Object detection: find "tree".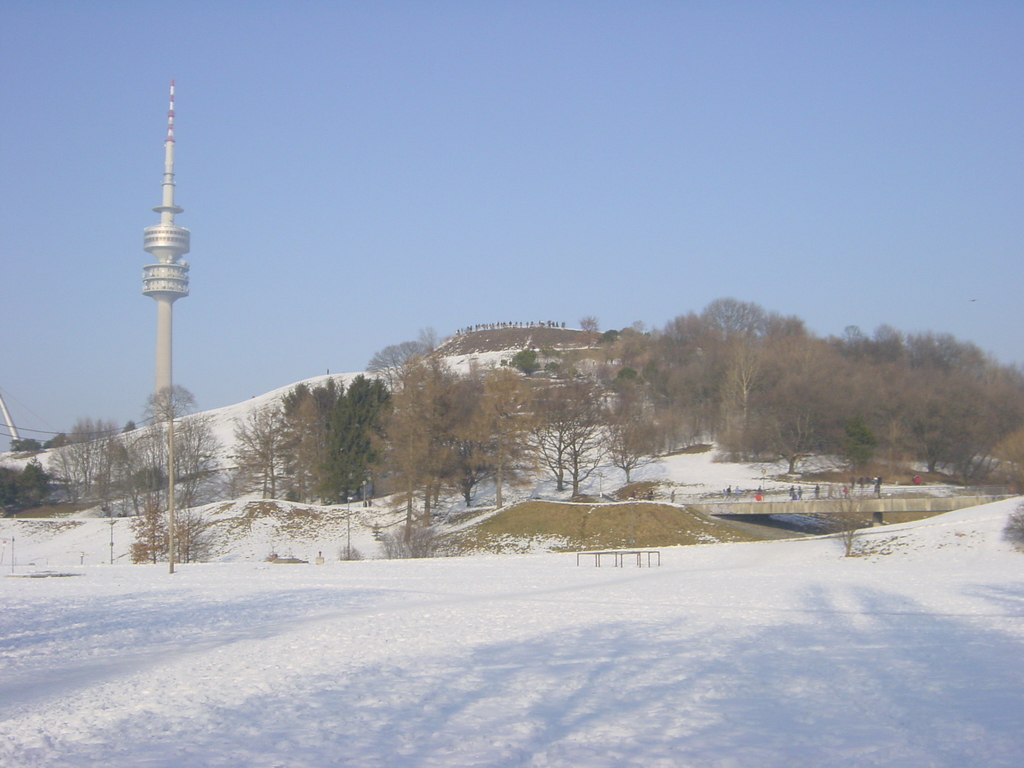
bbox=(535, 371, 613, 513).
